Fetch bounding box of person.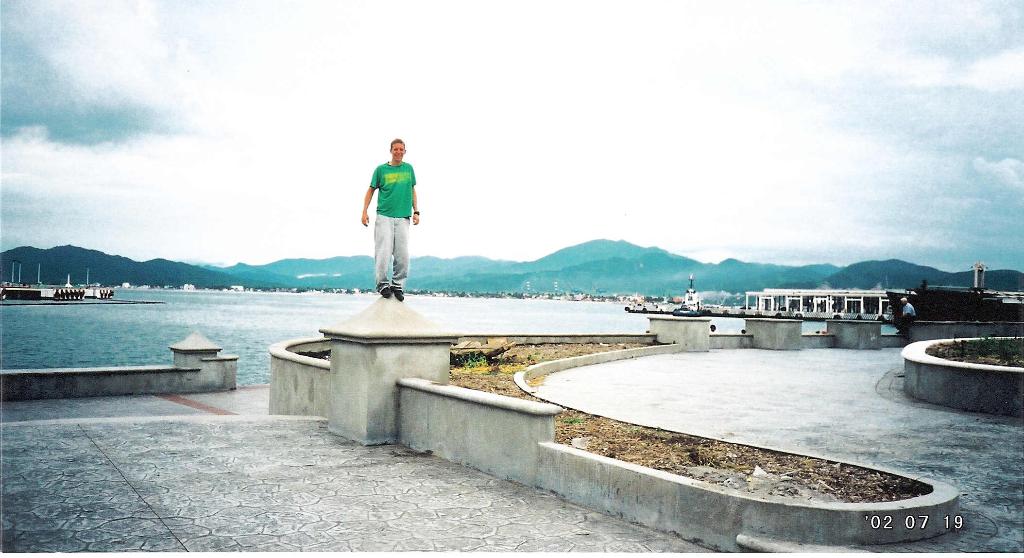
Bbox: x1=893, y1=295, x2=916, y2=333.
